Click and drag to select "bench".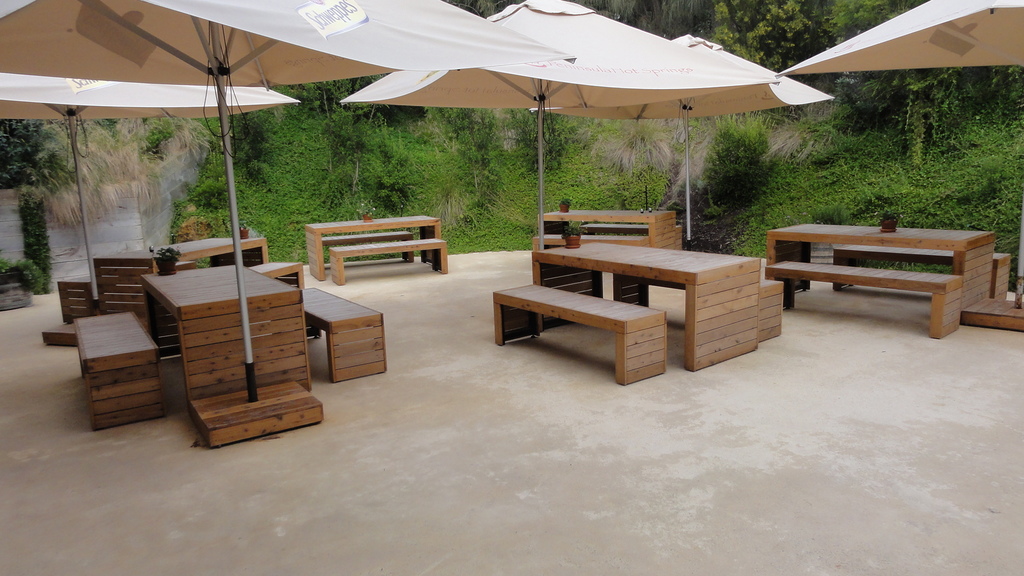
Selection: {"x1": 531, "y1": 239, "x2": 764, "y2": 376}.
